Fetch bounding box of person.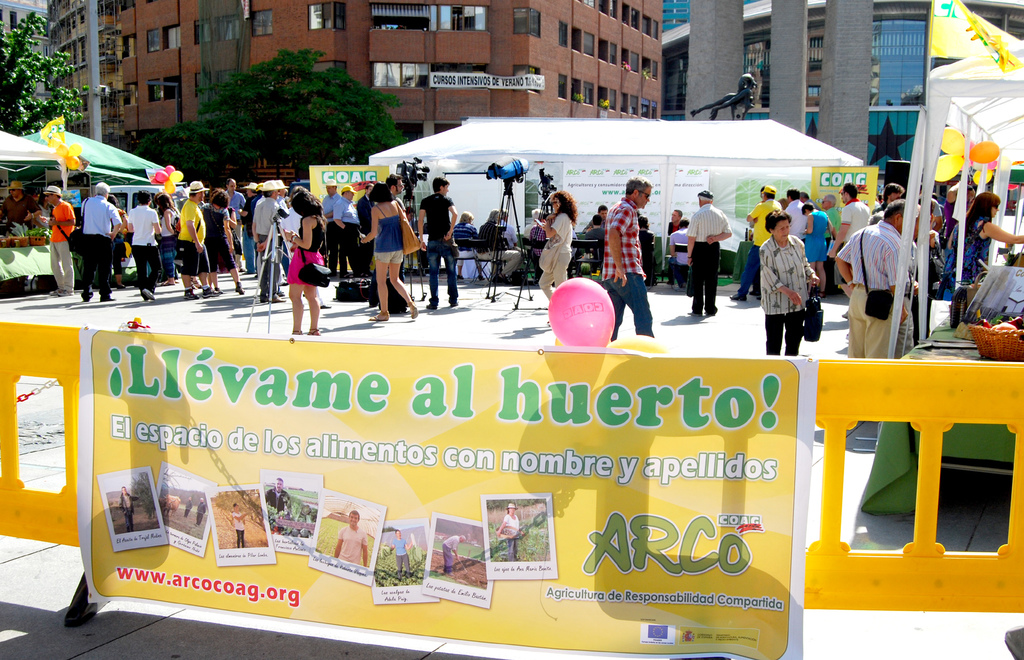
Bbox: bbox=[356, 180, 375, 269].
